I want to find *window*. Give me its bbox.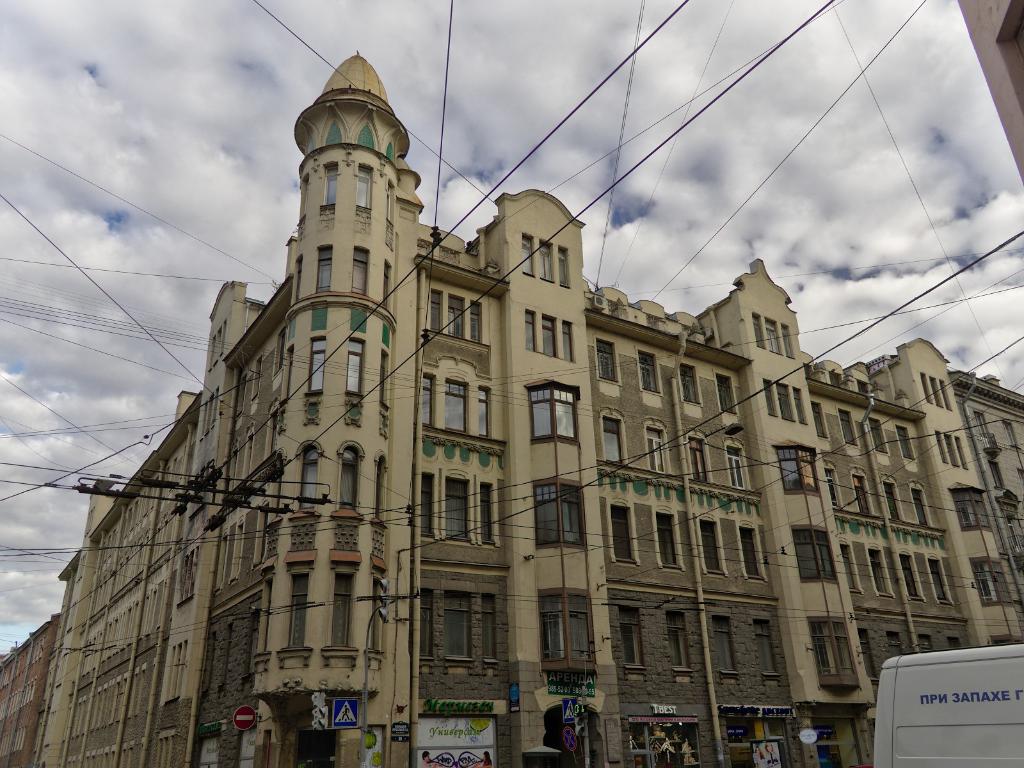
[481,595,497,663].
